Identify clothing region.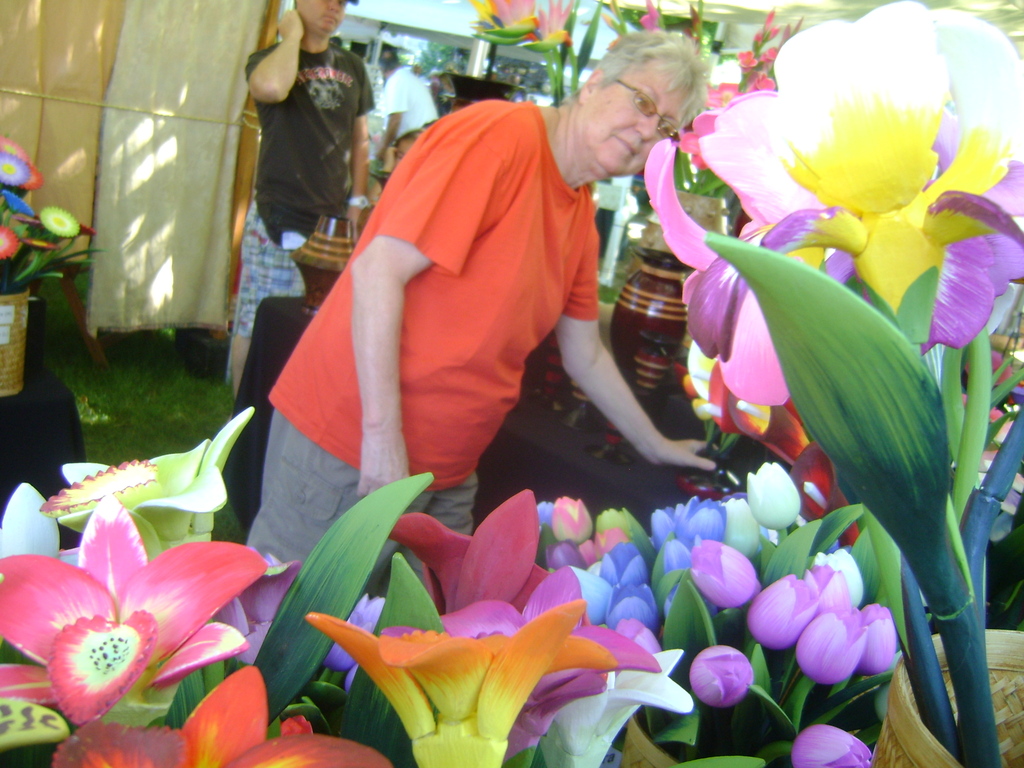
Region: [374, 61, 437, 138].
